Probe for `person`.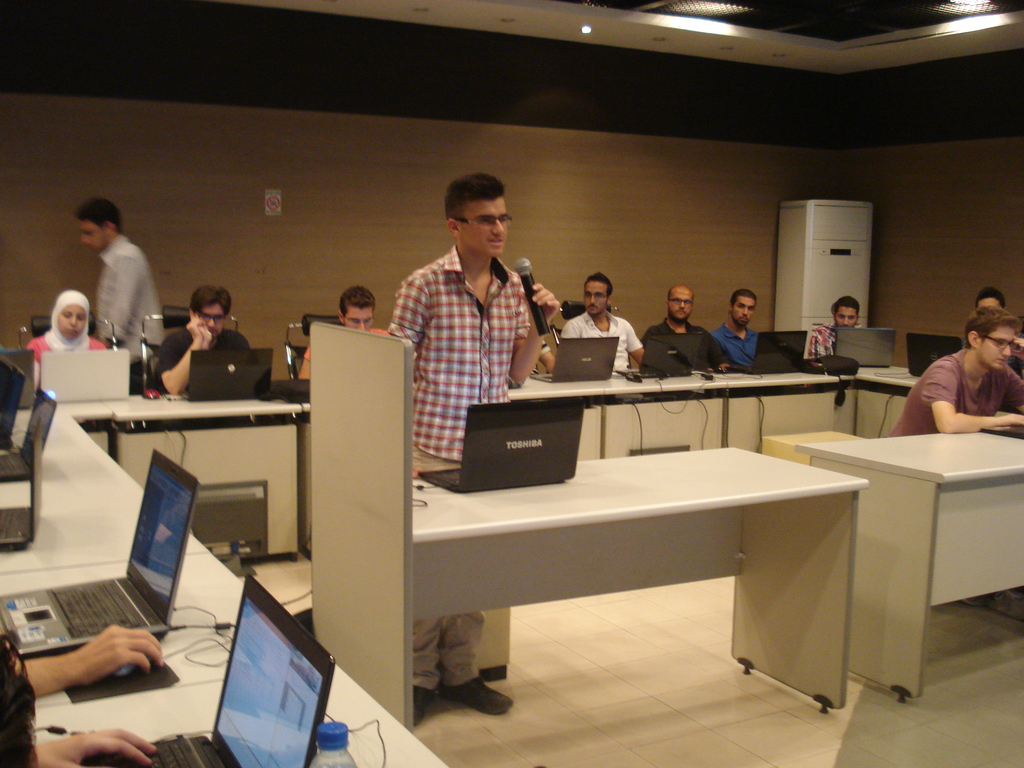
Probe result: {"x1": 821, "y1": 296, "x2": 870, "y2": 348}.
